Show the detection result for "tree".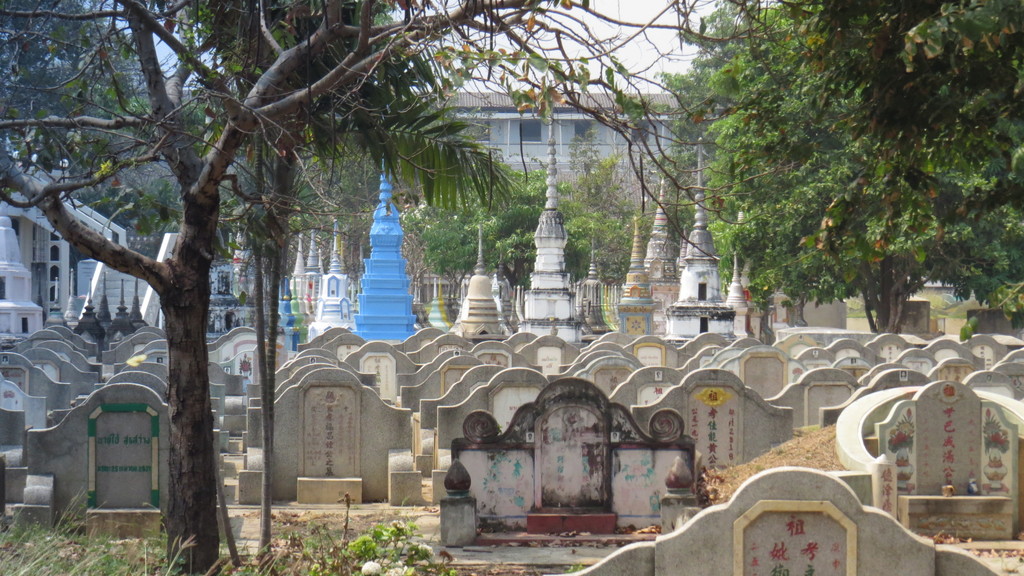
(left=38, top=56, right=159, bottom=208).
